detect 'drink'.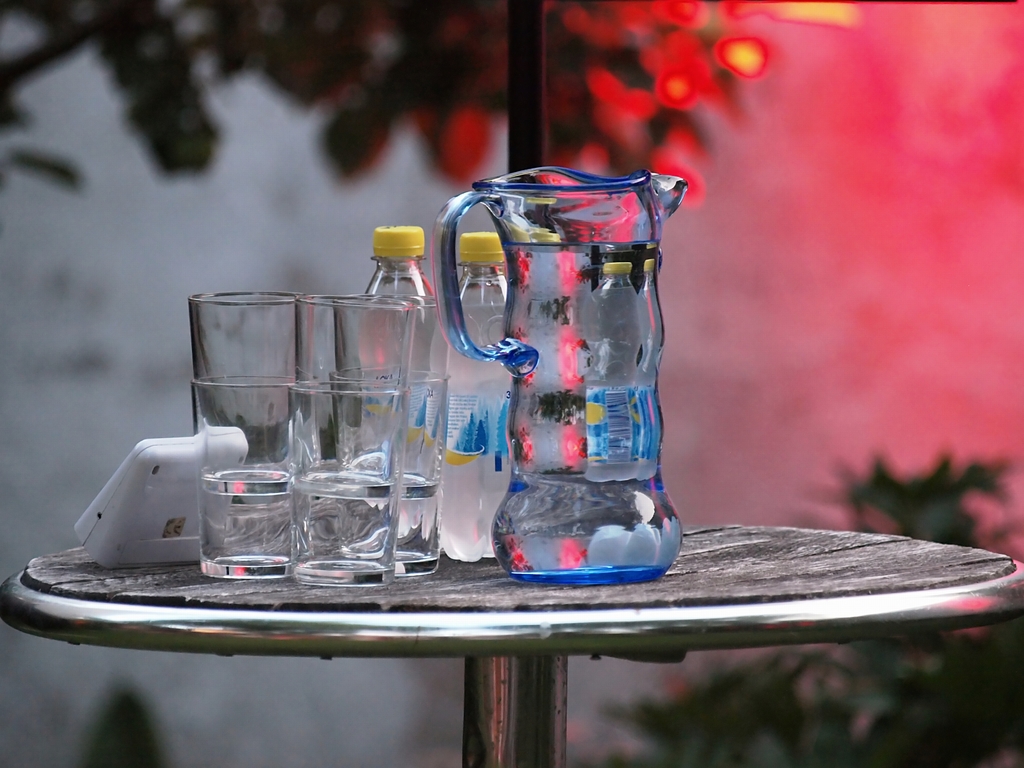
Detected at {"left": 429, "top": 236, "right": 510, "bottom": 564}.
